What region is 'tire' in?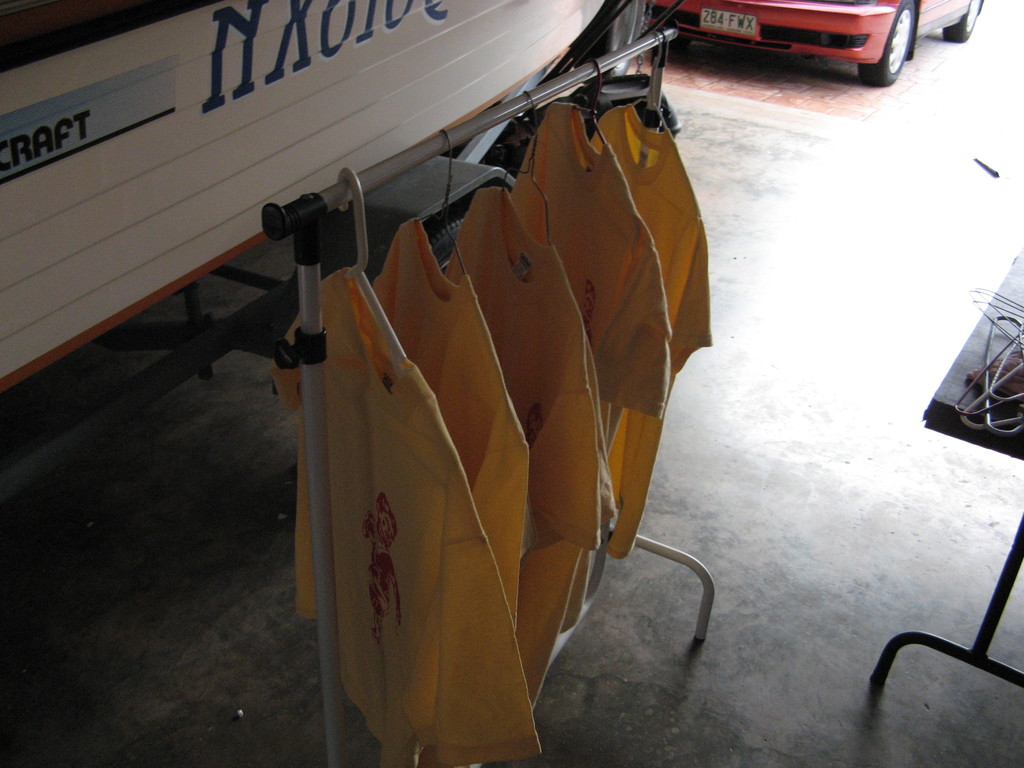
(x1=669, y1=34, x2=692, y2=50).
